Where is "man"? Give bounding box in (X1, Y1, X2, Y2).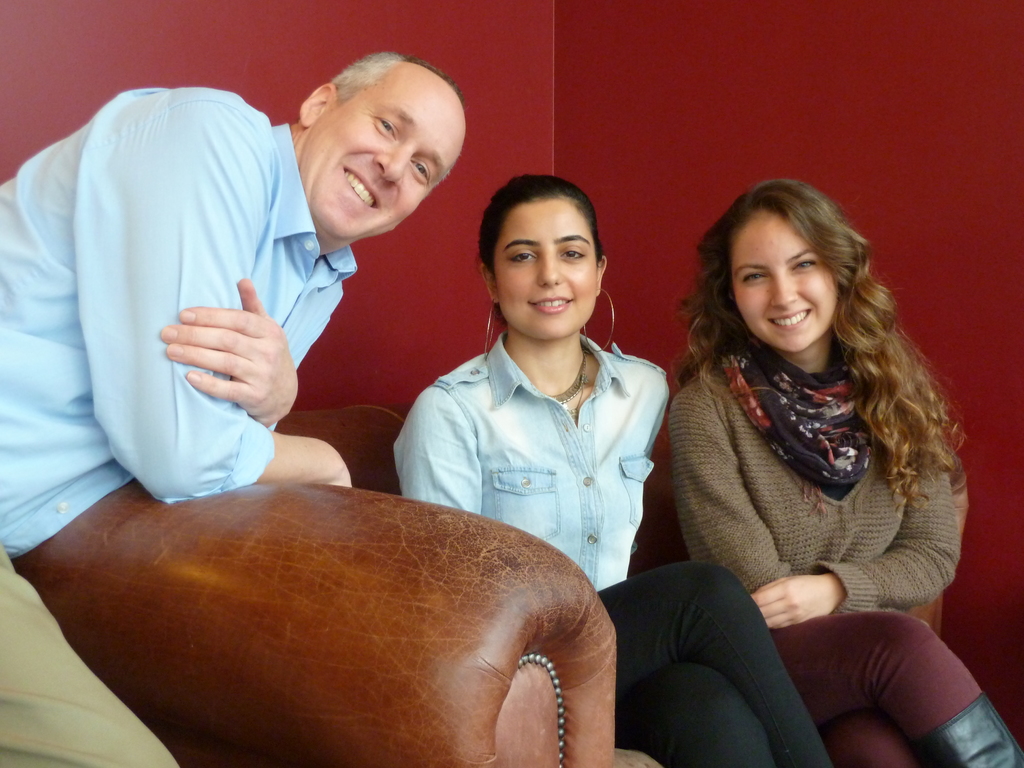
(82, 59, 487, 486).
